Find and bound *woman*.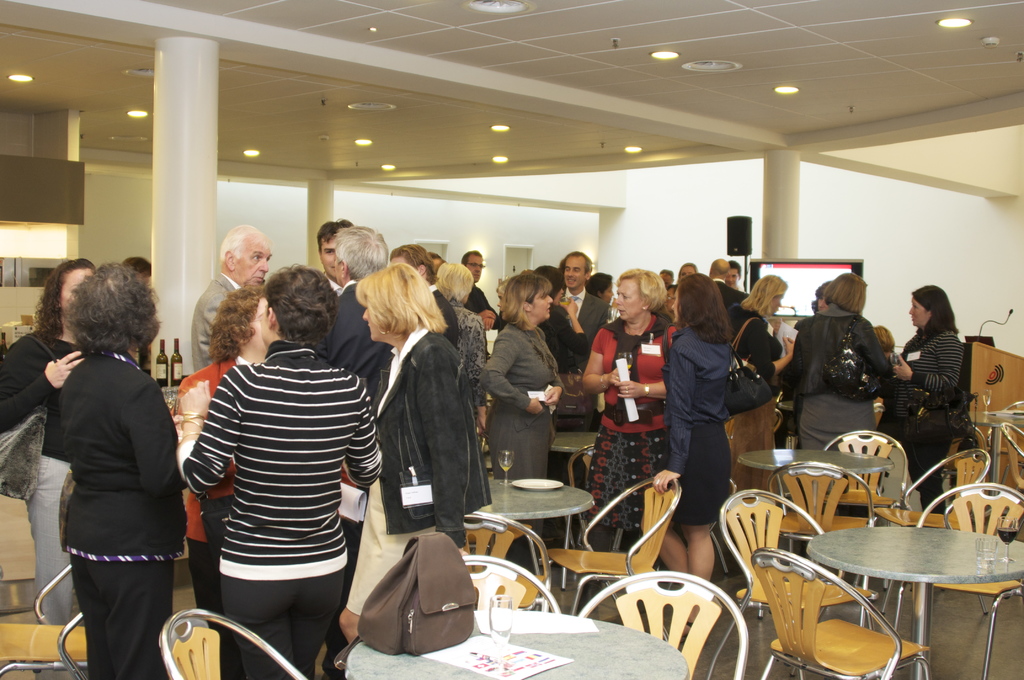
Bound: [180,267,379,679].
